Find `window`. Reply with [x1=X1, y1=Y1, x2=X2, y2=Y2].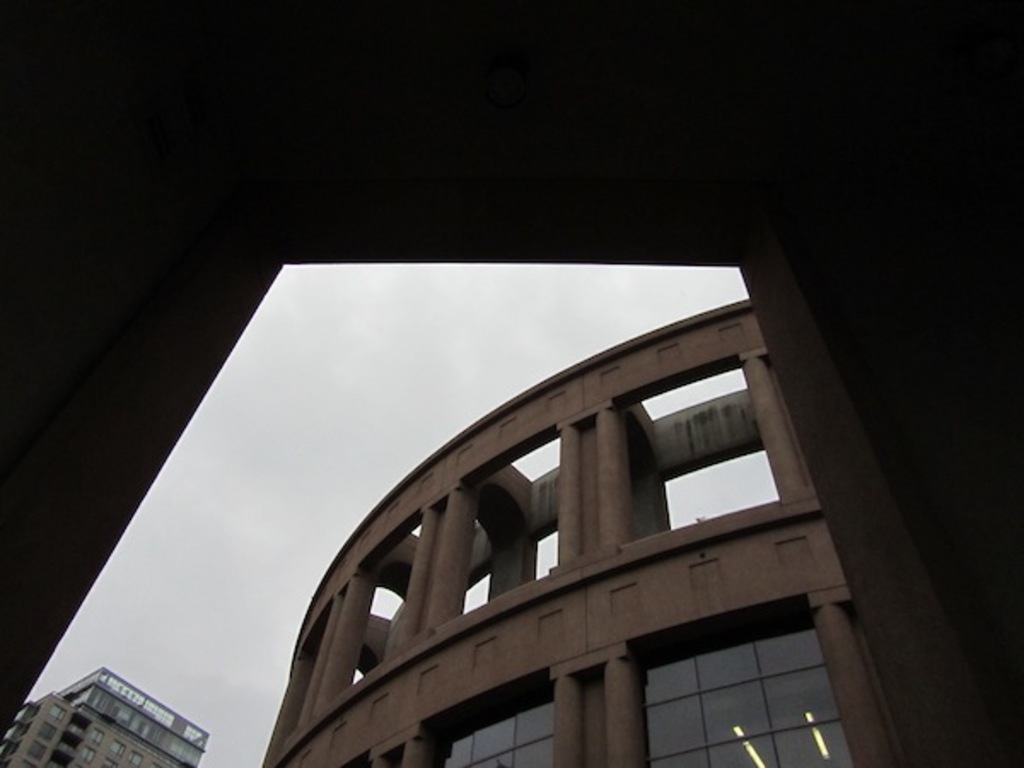
[x1=36, y1=719, x2=65, y2=744].
